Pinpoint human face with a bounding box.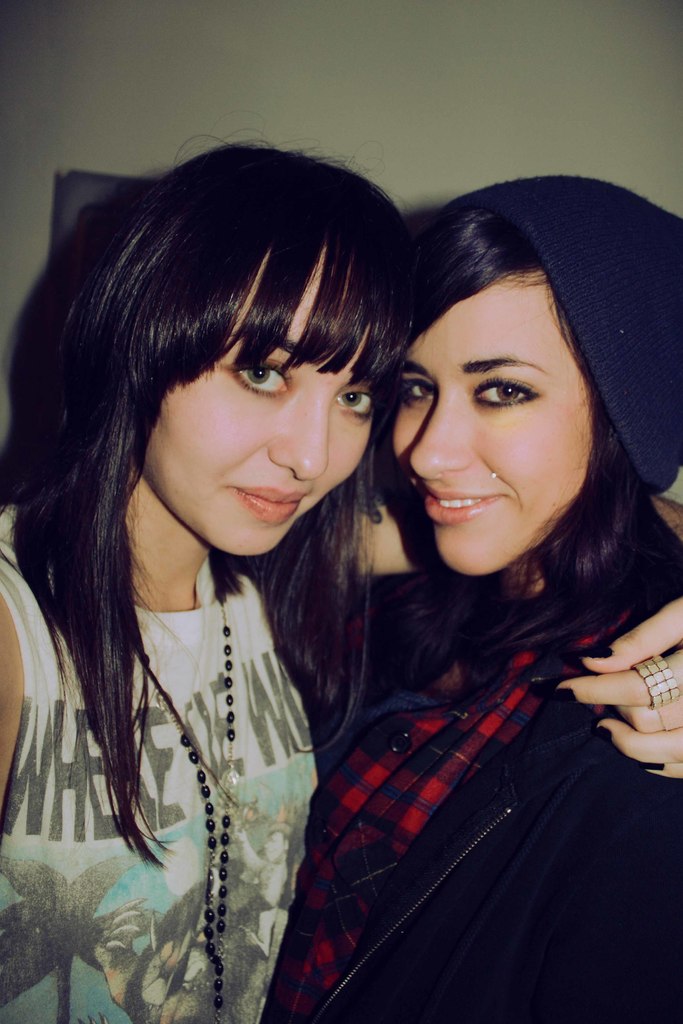
locate(147, 264, 368, 561).
